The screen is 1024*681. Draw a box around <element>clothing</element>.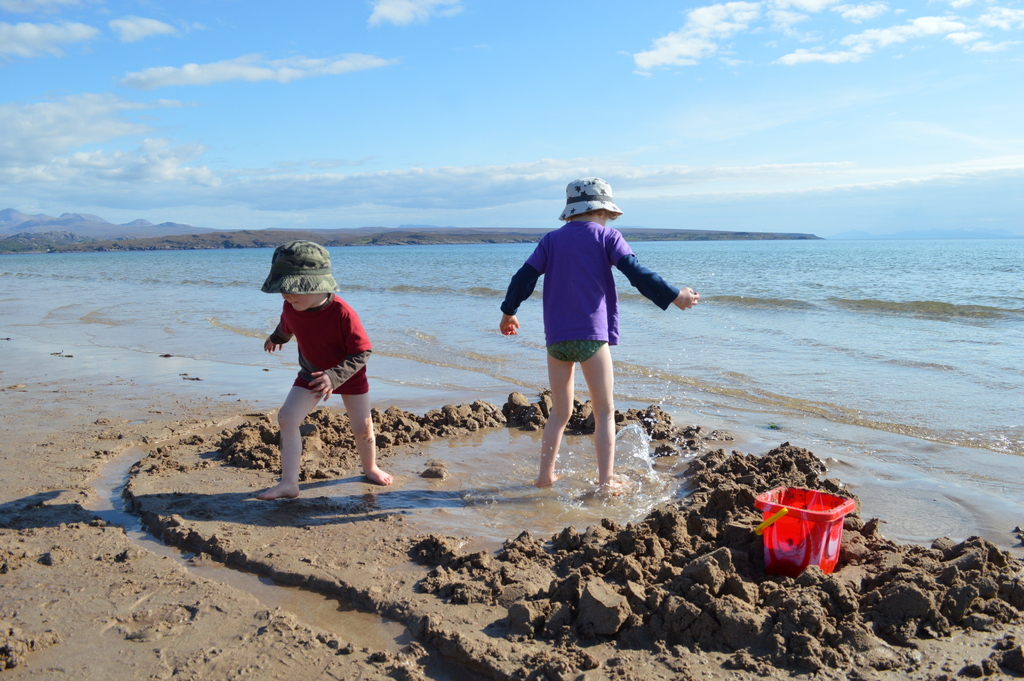
{"left": 268, "top": 294, "right": 373, "bottom": 393}.
